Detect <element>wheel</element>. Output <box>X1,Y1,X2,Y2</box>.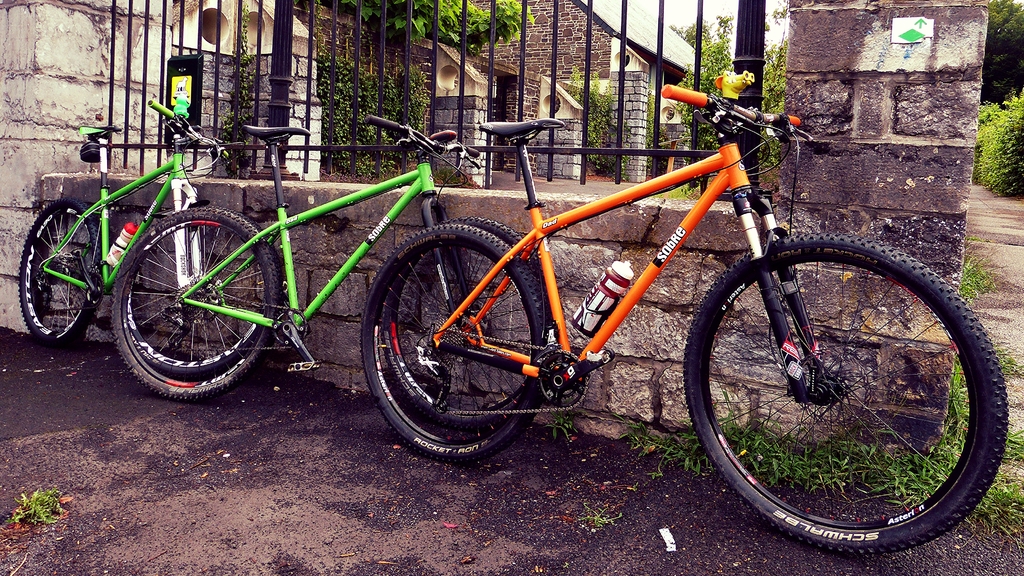
<box>378,220,552,433</box>.
